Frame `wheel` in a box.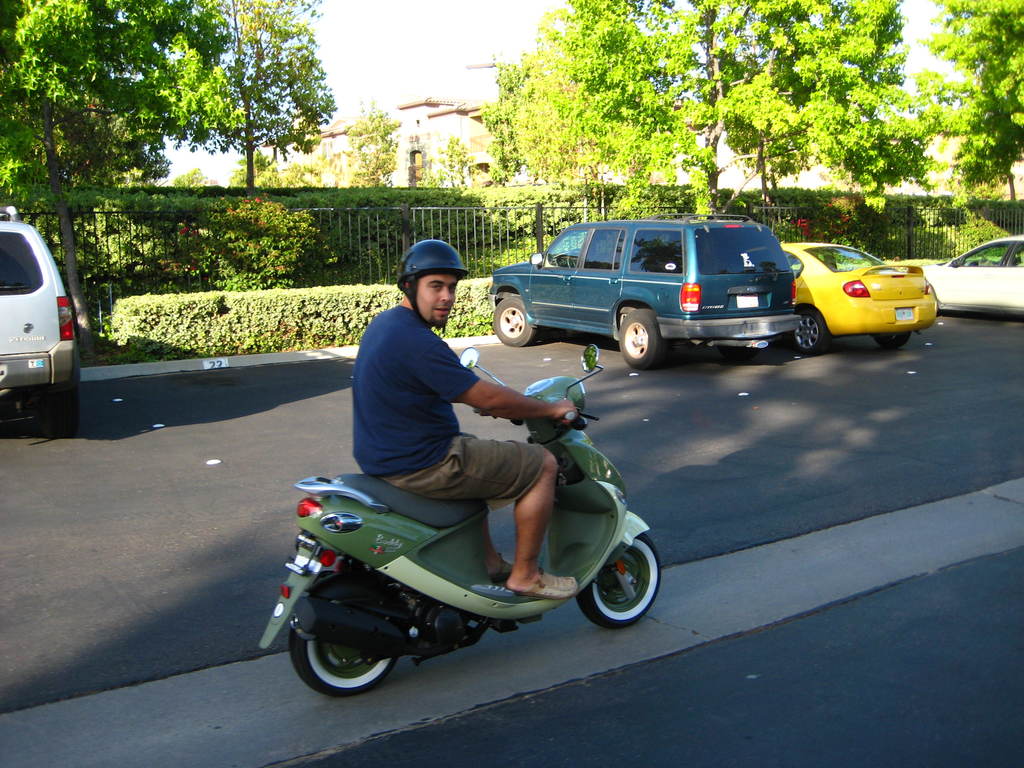
(left=790, top=308, right=822, bottom=353).
